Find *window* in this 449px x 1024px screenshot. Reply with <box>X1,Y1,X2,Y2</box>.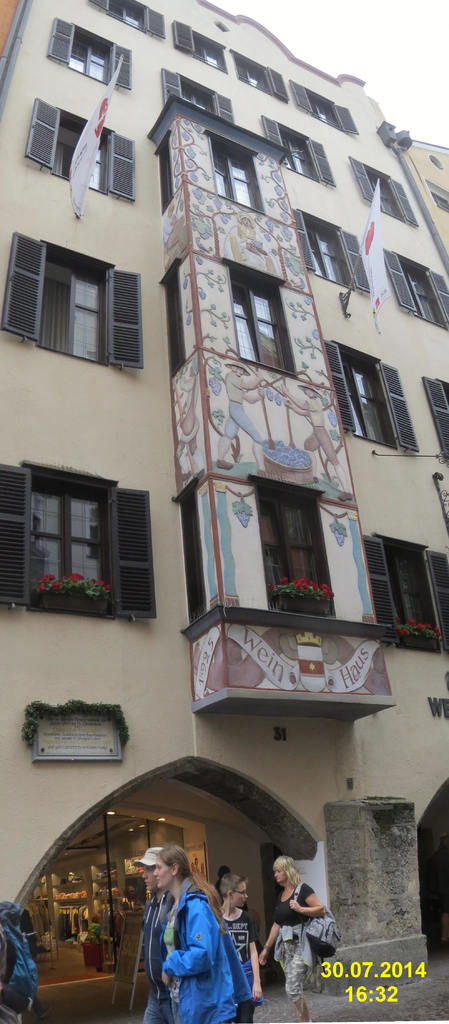
<box>171,15,234,70</box>.
